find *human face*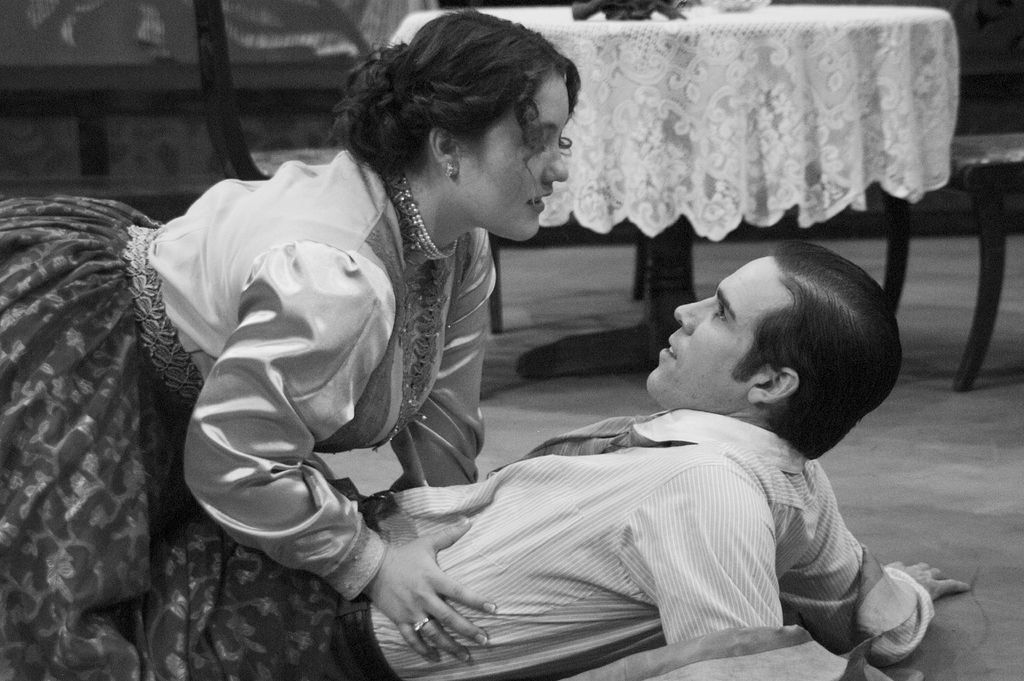
[x1=454, y1=72, x2=568, y2=237]
